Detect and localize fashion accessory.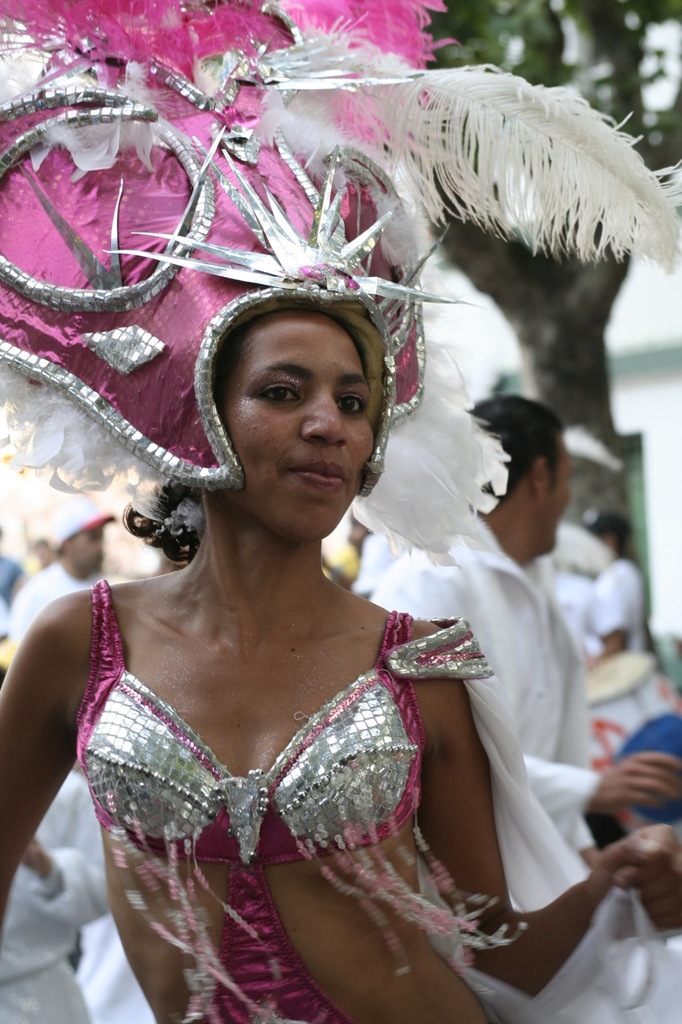
Localized at box=[0, 0, 681, 563].
